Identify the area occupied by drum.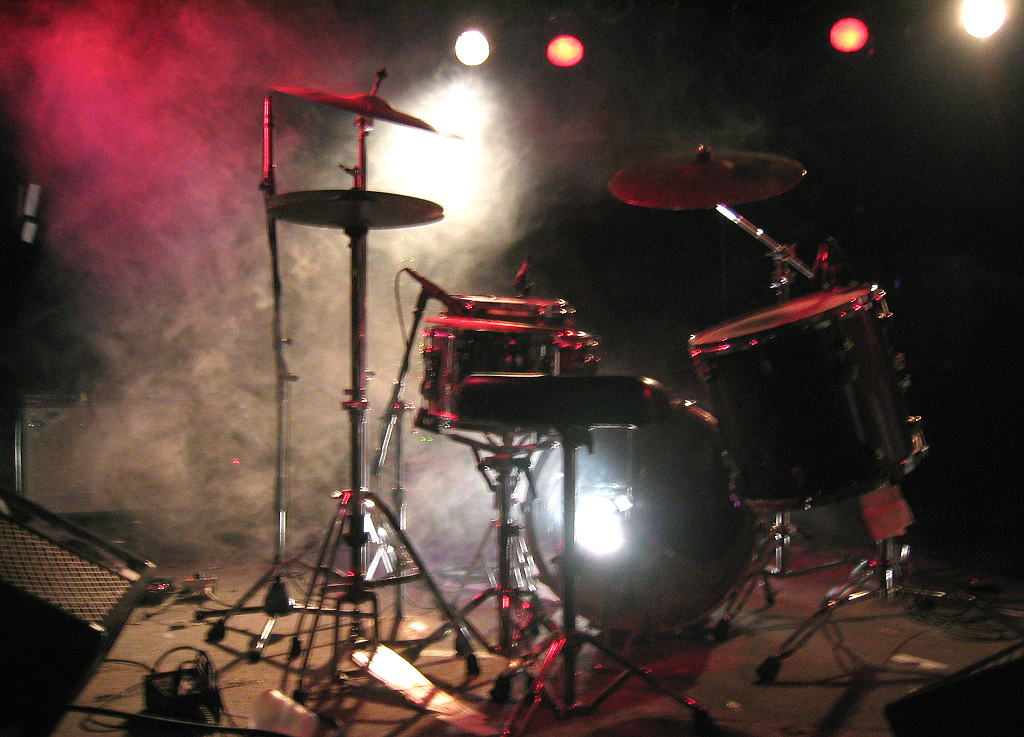
Area: l=686, t=281, r=927, b=514.
